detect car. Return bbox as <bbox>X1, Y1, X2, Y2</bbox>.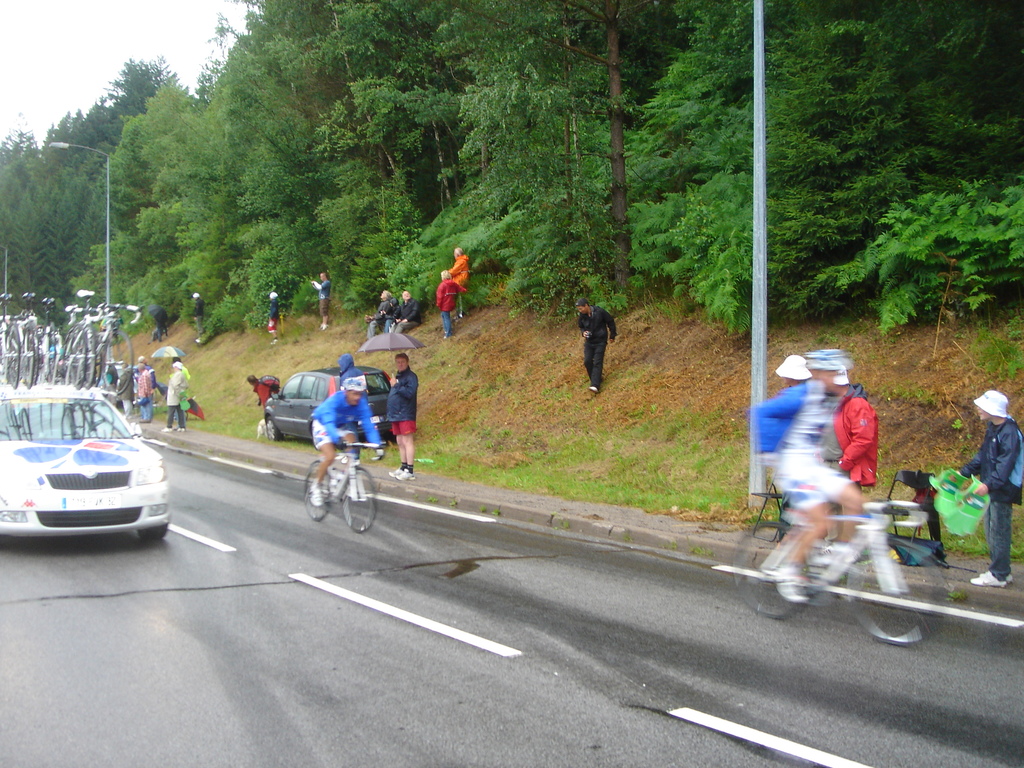
<bbox>0, 383, 172, 548</bbox>.
